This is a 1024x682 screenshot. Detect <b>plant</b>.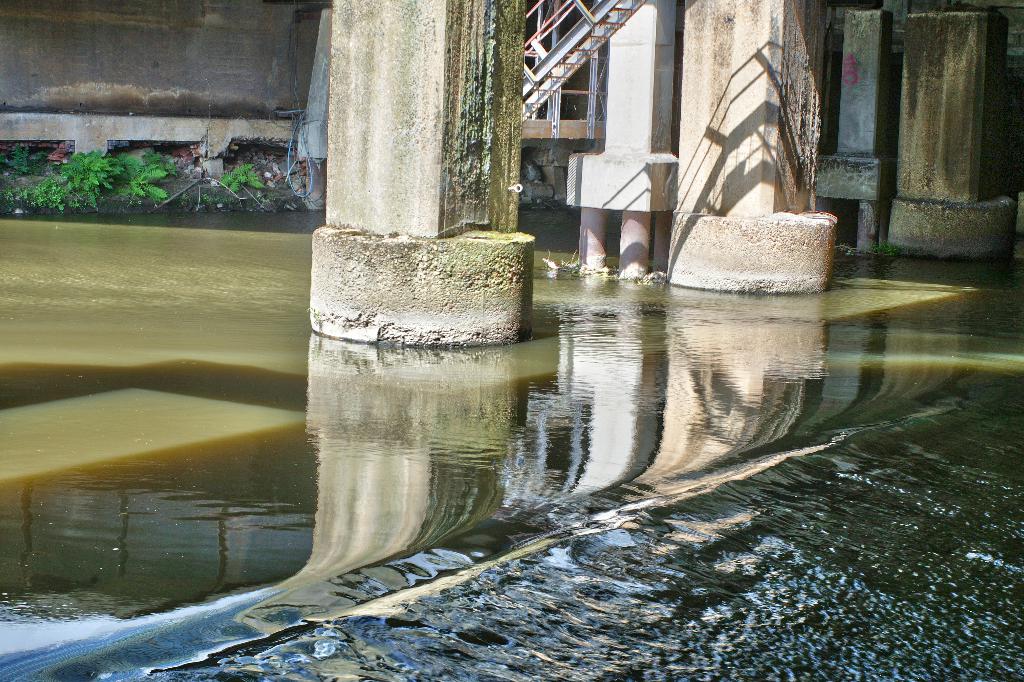
[left=54, top=149, right=124, bottom=210].
